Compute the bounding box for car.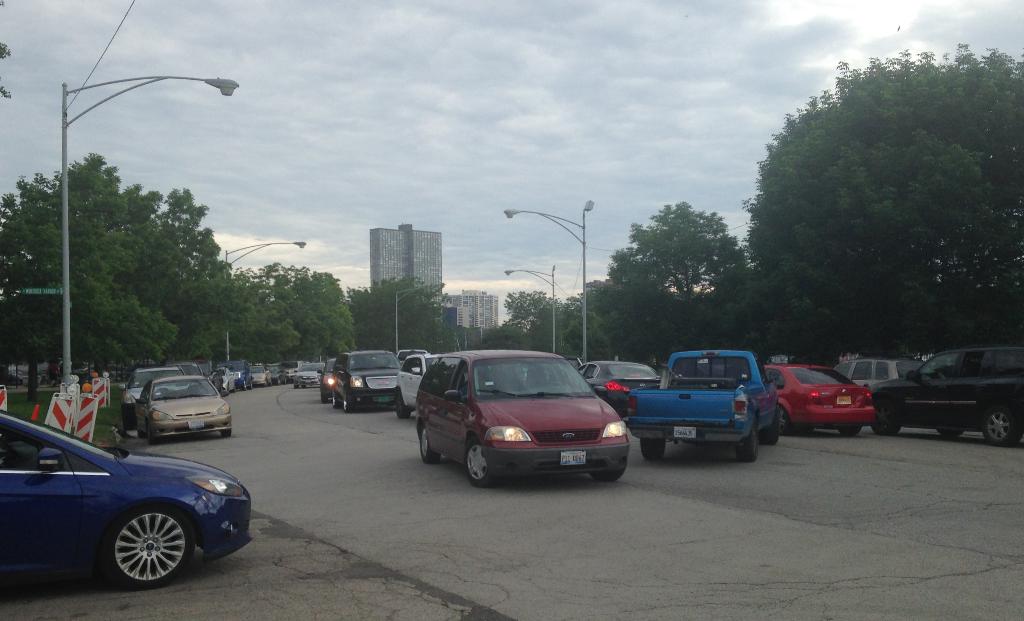
left=395, top=354, right=447, bottom=410.
